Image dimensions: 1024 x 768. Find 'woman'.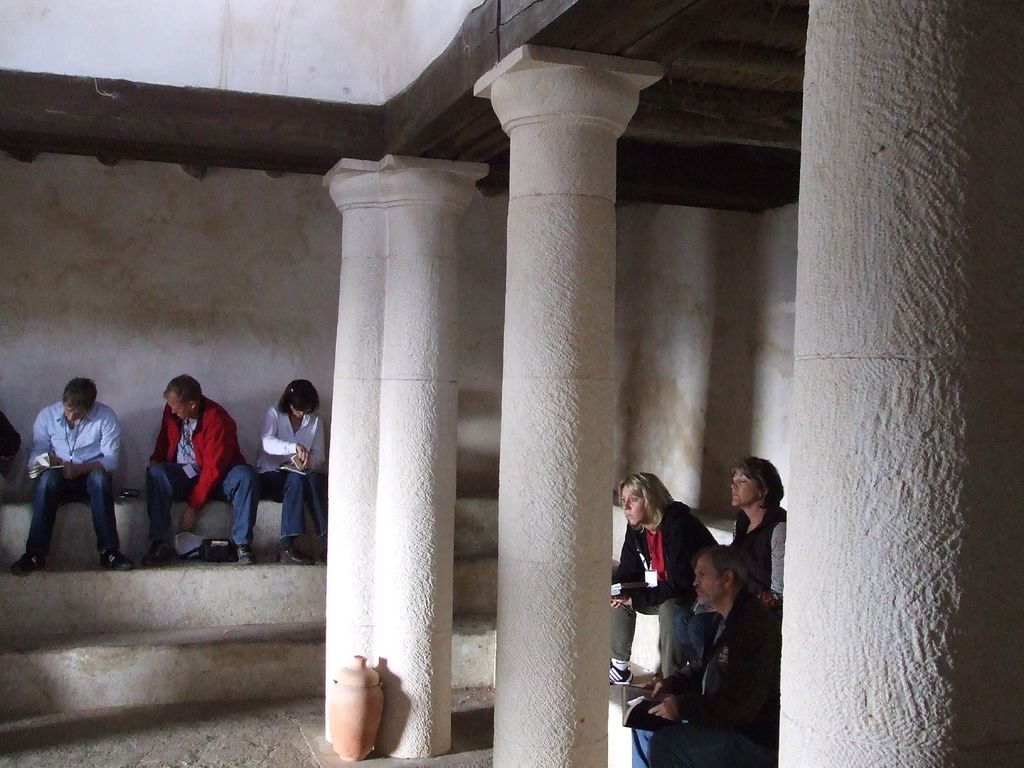
box=[605, 470, 723, 687].
